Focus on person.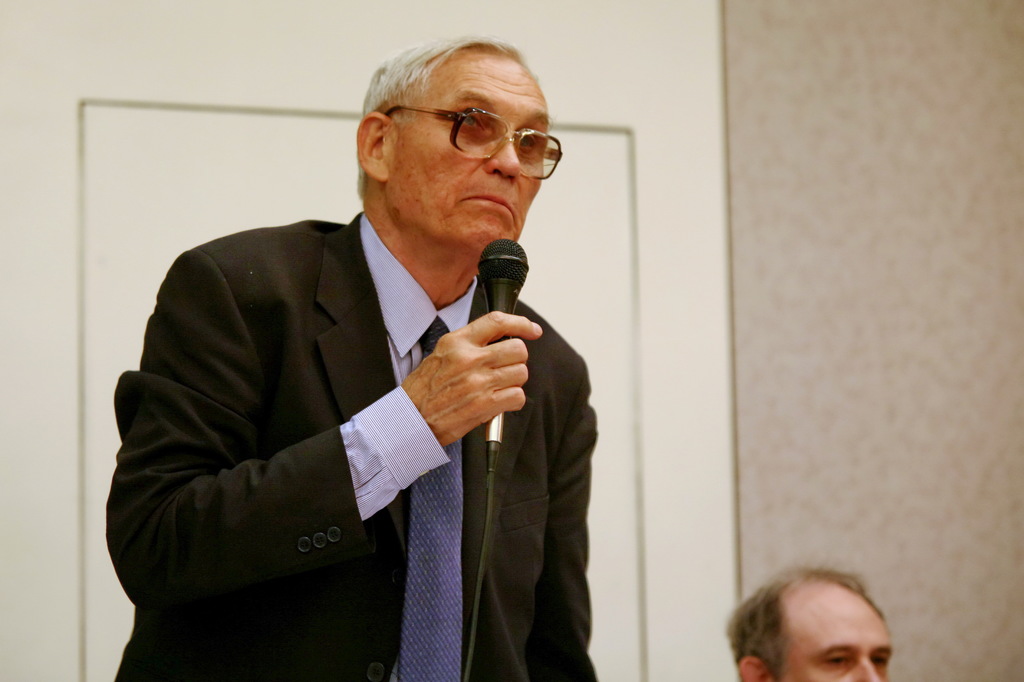
Focused at bbox(102, 35, 598, 681).
